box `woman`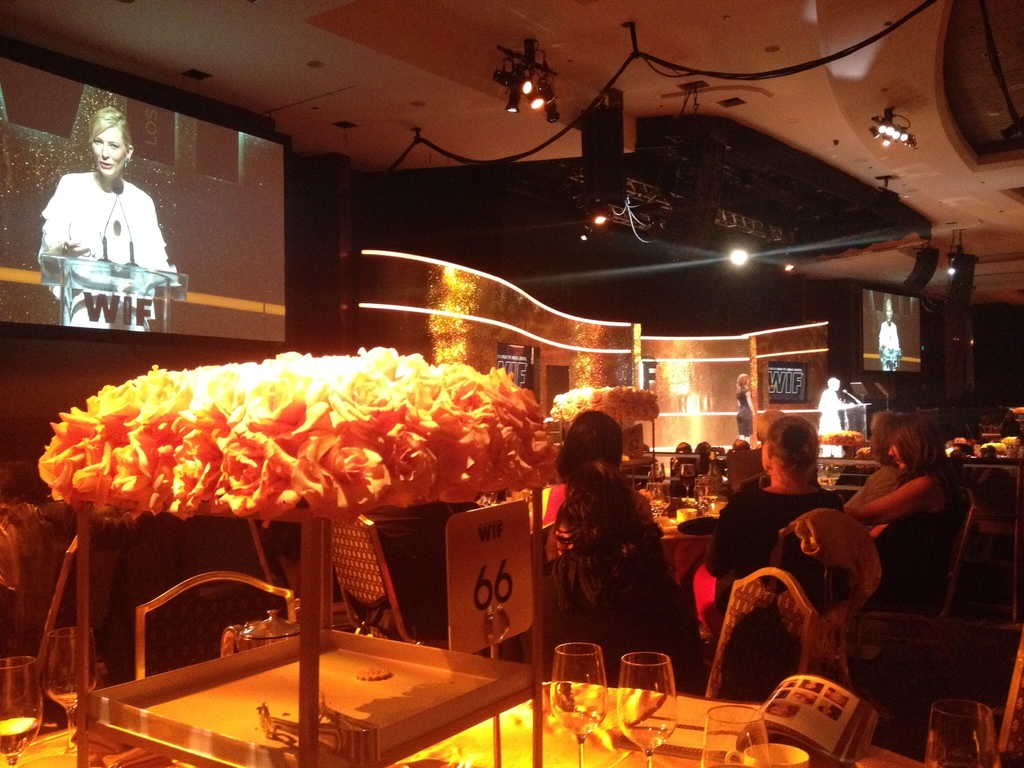
region(33, 104, 176, 319)
